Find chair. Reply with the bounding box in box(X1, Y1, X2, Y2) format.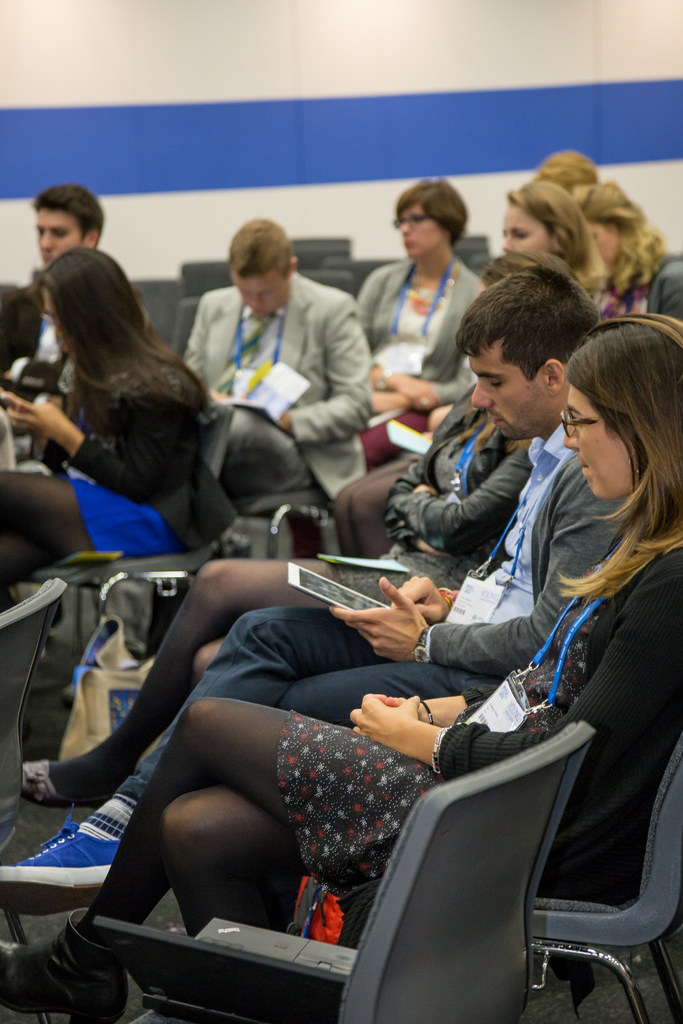
box(297, 266, 351, 296).
